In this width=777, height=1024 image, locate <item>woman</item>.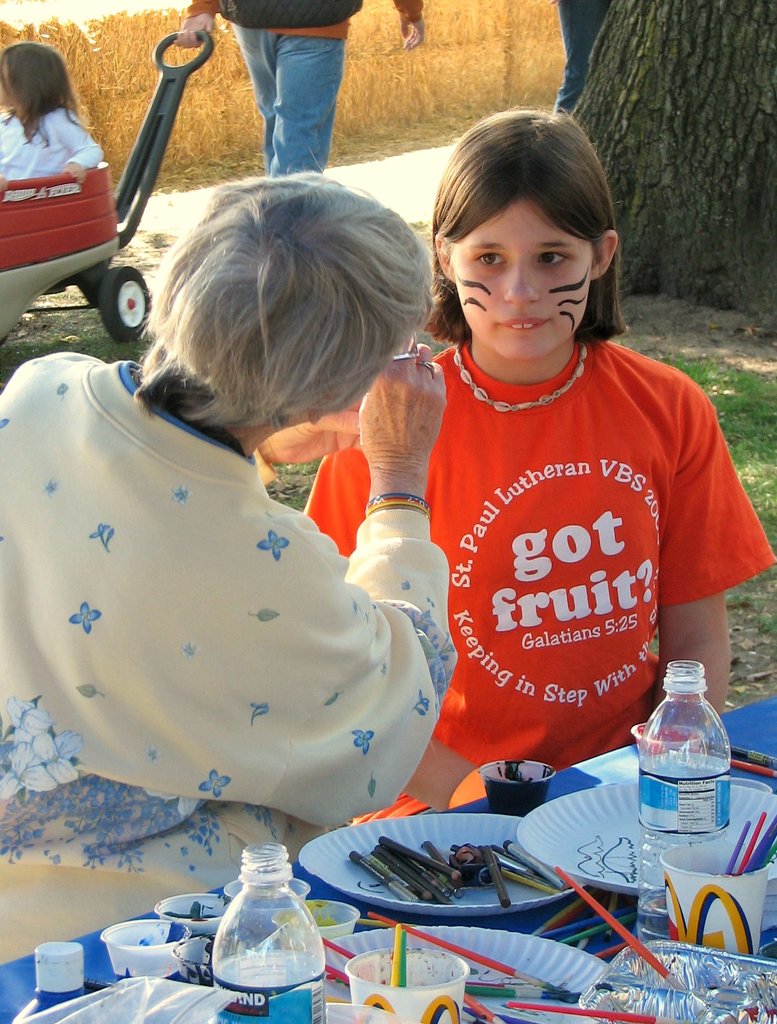
Bounding box: pyautogui.locateOnScreen(36, 189, 454, 918).
